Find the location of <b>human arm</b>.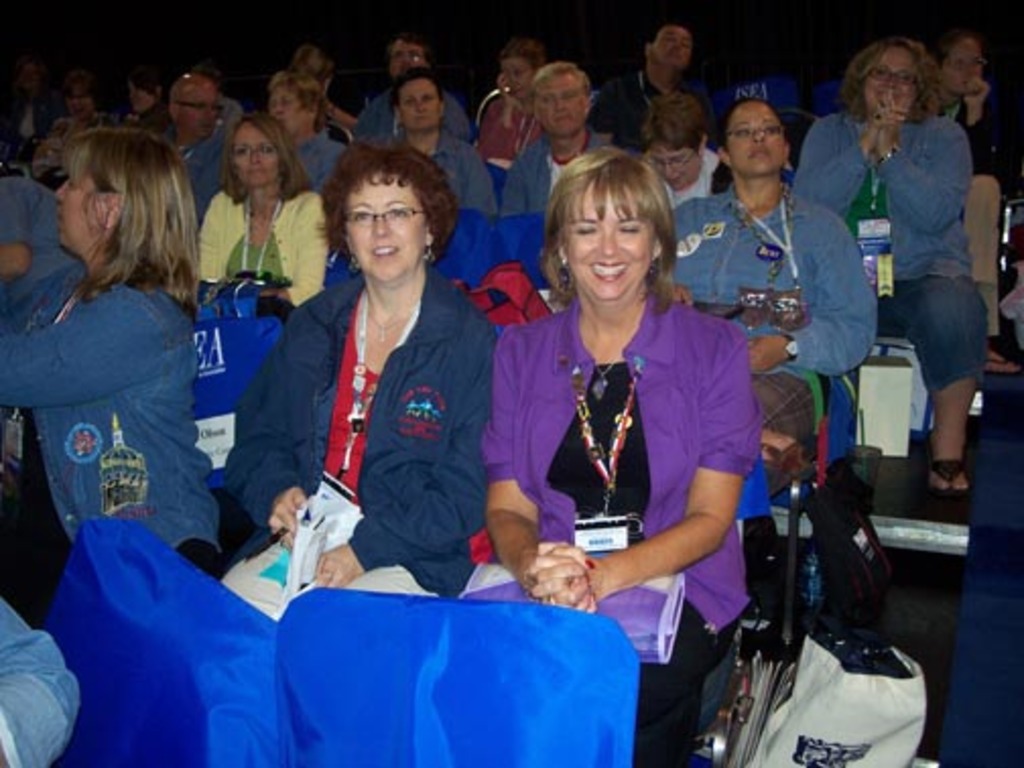
Location: [x1=469, y1=150, x2=510, y2=226].
